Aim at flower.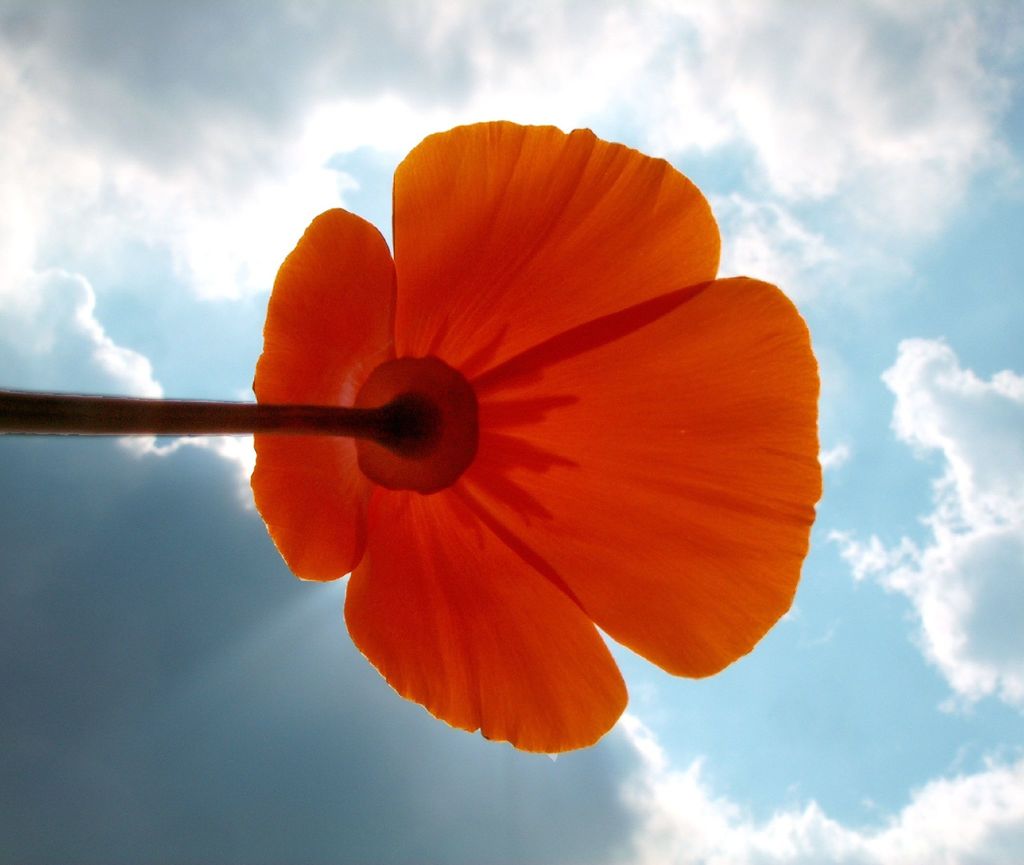
Aimed at [x1=186, y1=110, x2=842, y2=749].
